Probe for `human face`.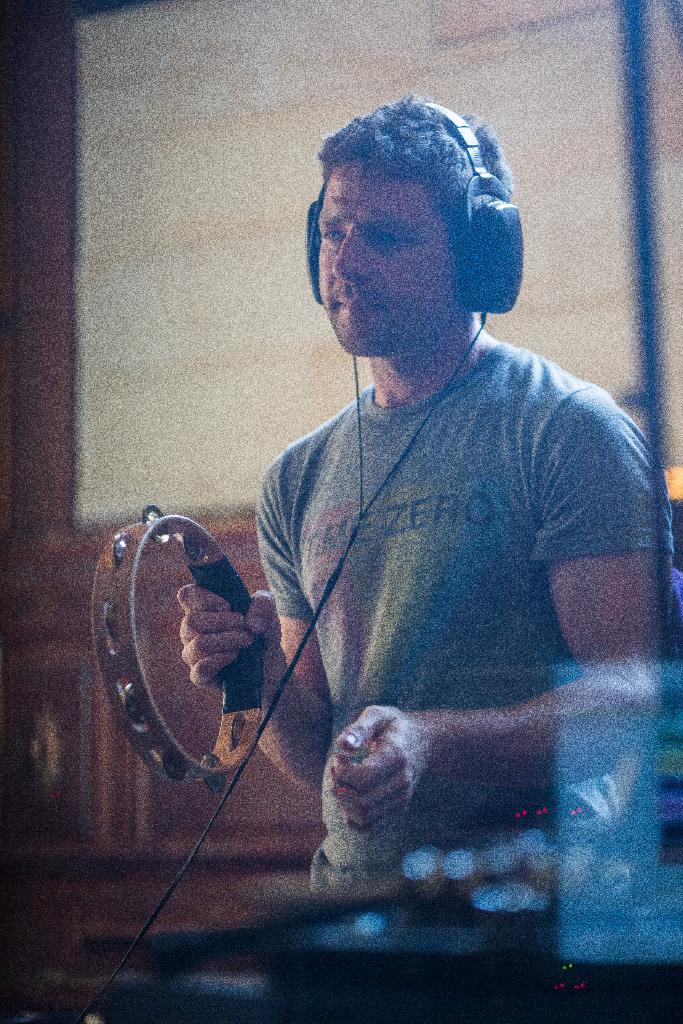
Probe result: 315 164 461 360.
